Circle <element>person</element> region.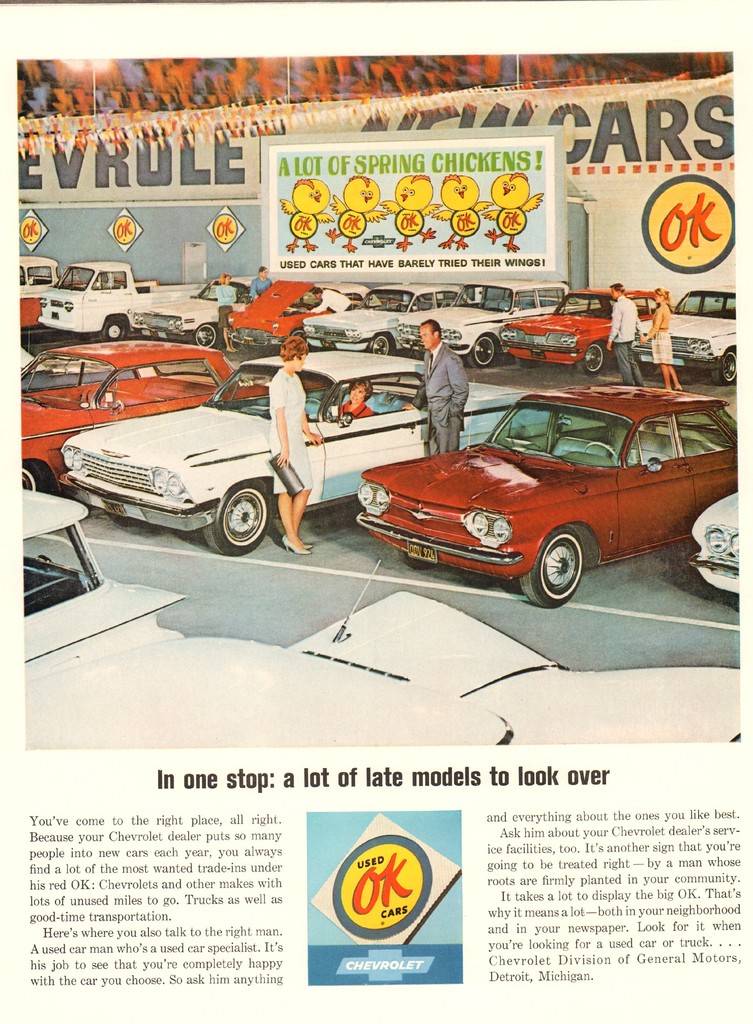
Region: Rect(279, 337, 326, 557).
